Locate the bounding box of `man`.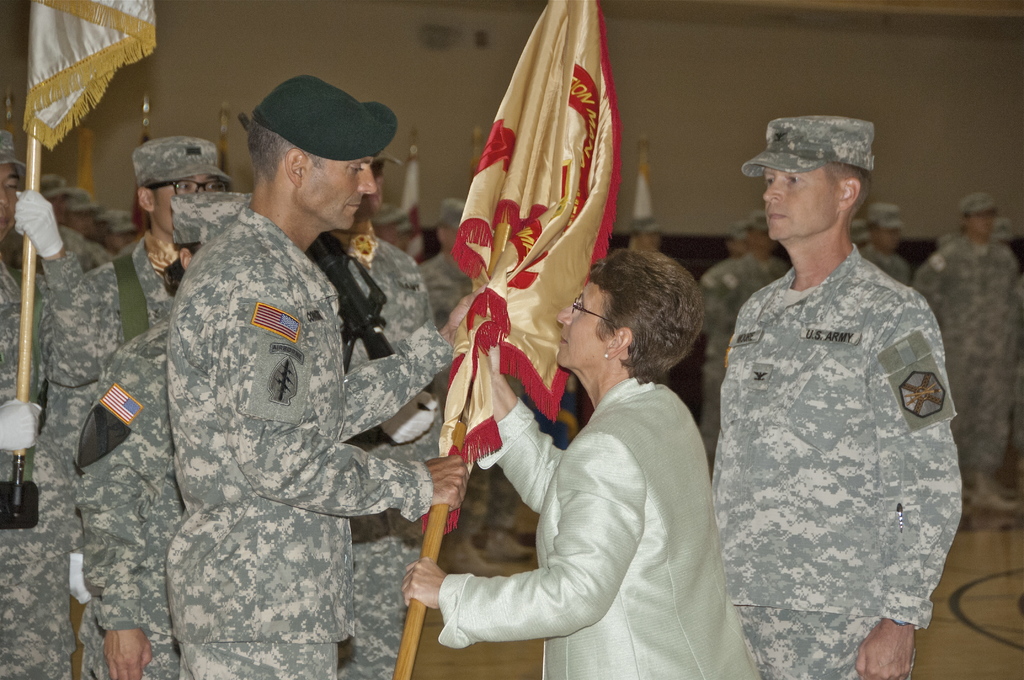
Bounding box: region(702, 211, 788, 470).
